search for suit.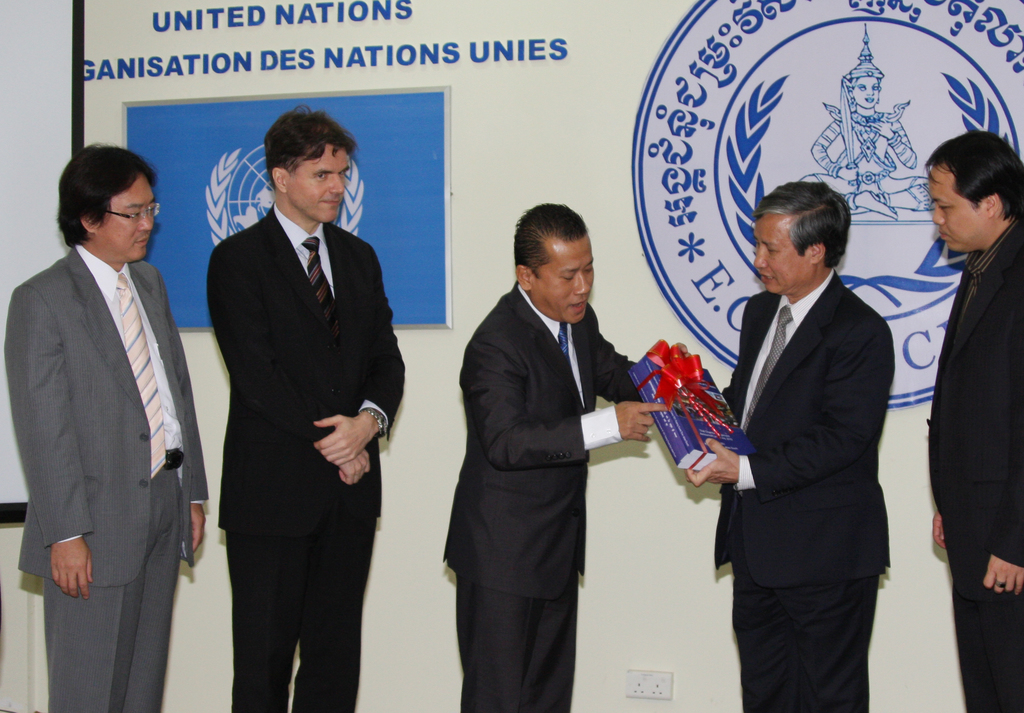
Found at left=10, top=136, right=208, bottom=712.
